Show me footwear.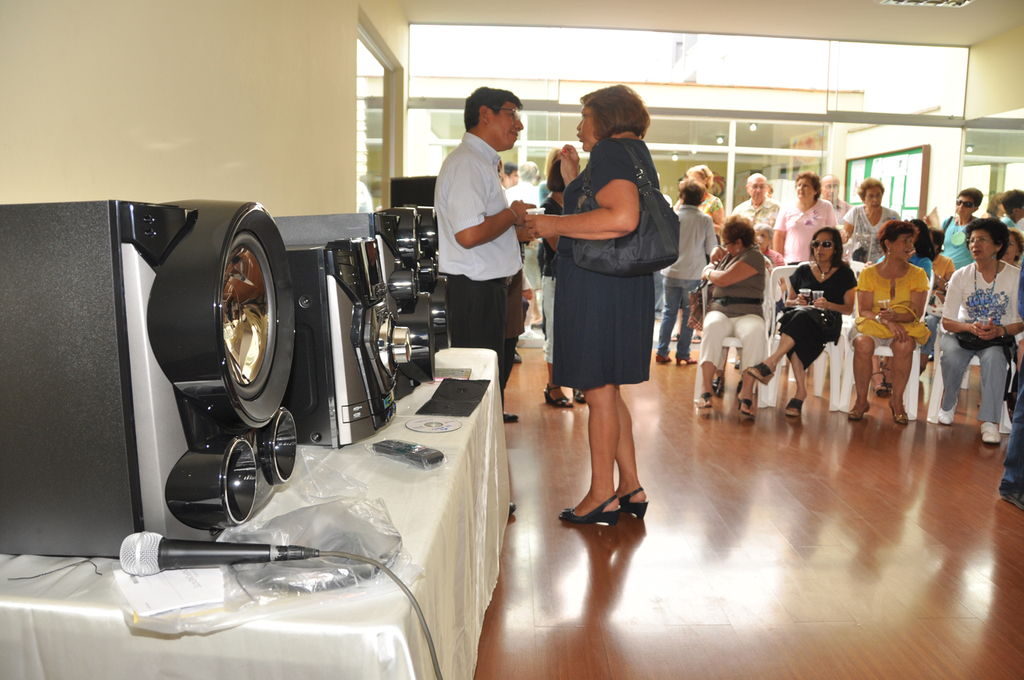
footwear is here: x1=502 y1=413 x2=517 y2=423.
